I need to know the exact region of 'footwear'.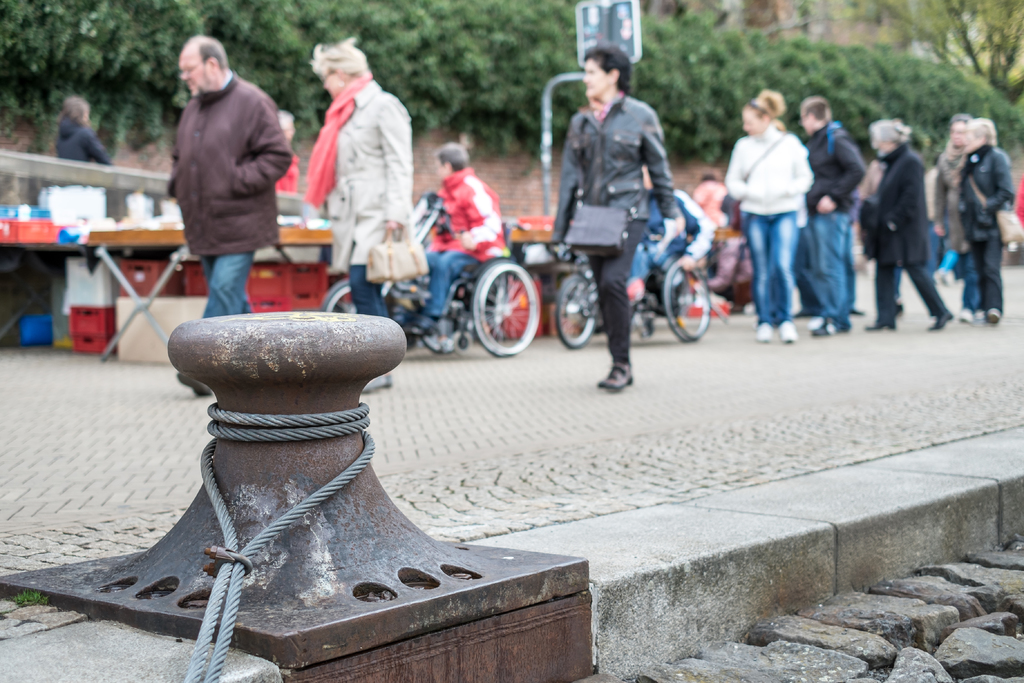
Region: rect(778, 318, 799, 344).
